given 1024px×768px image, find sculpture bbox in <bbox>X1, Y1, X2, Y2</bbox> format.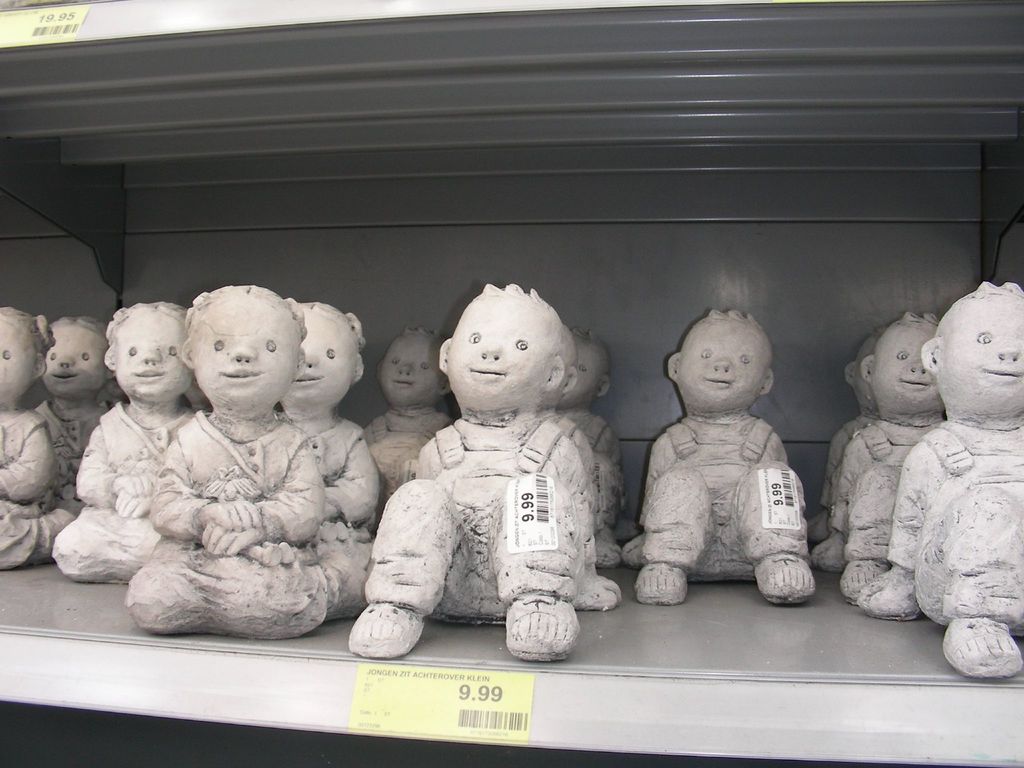
<bbox>853, 280, 1023, 676</bbox>.
